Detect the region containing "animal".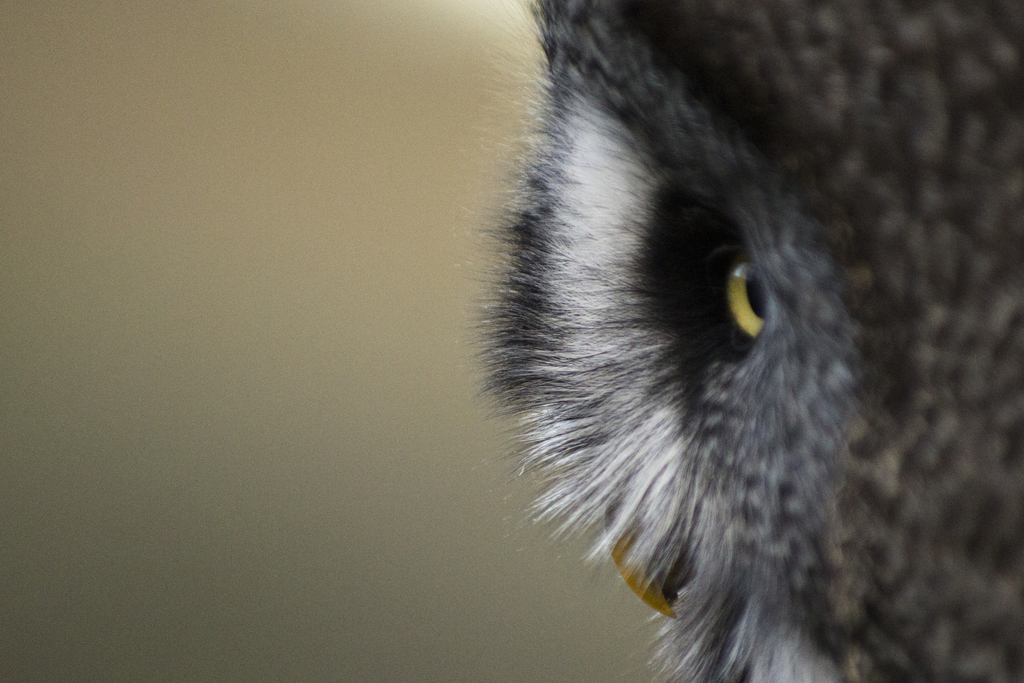
bbox(456, 0, 1023, 682).
